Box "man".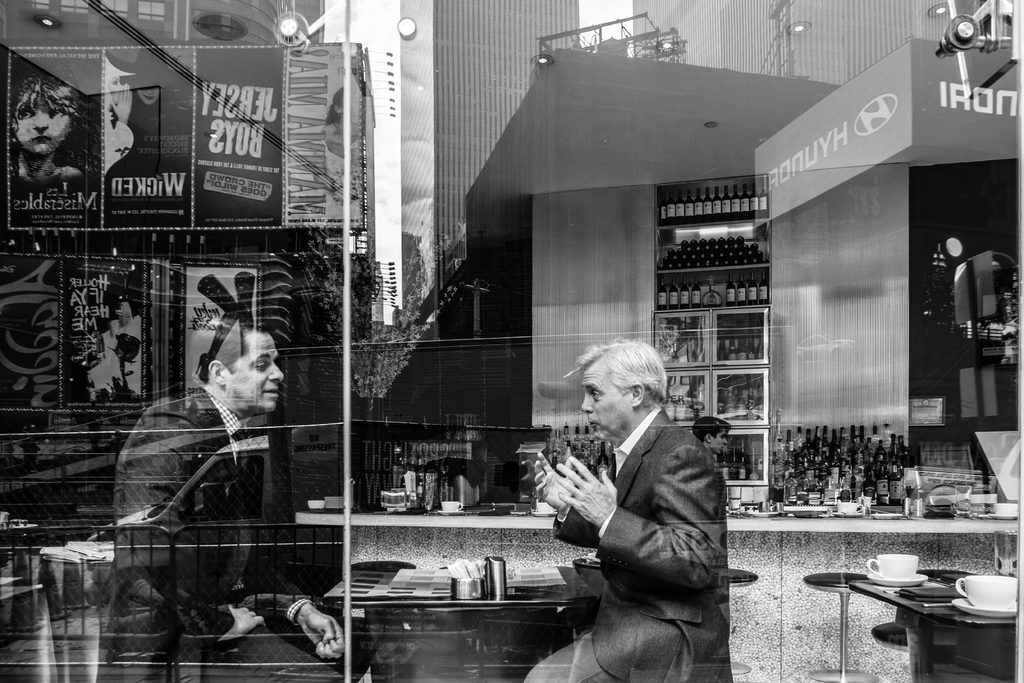
542 345 753 661.
